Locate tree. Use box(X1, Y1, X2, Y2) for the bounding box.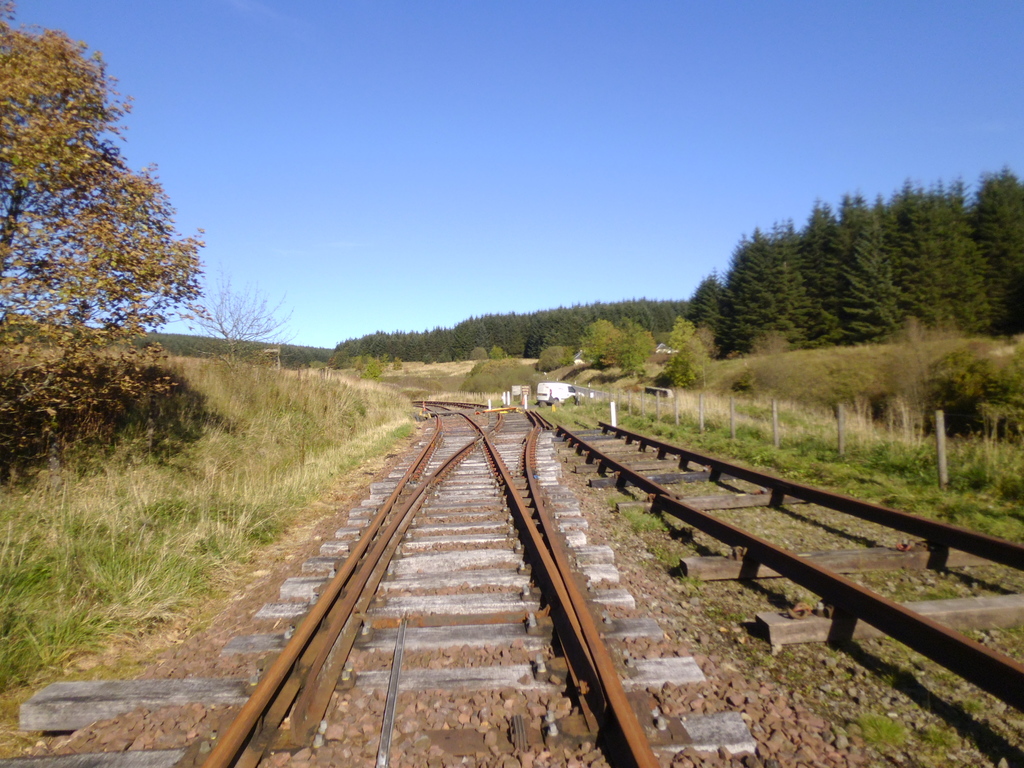
box(580, 319, 618, 369).
